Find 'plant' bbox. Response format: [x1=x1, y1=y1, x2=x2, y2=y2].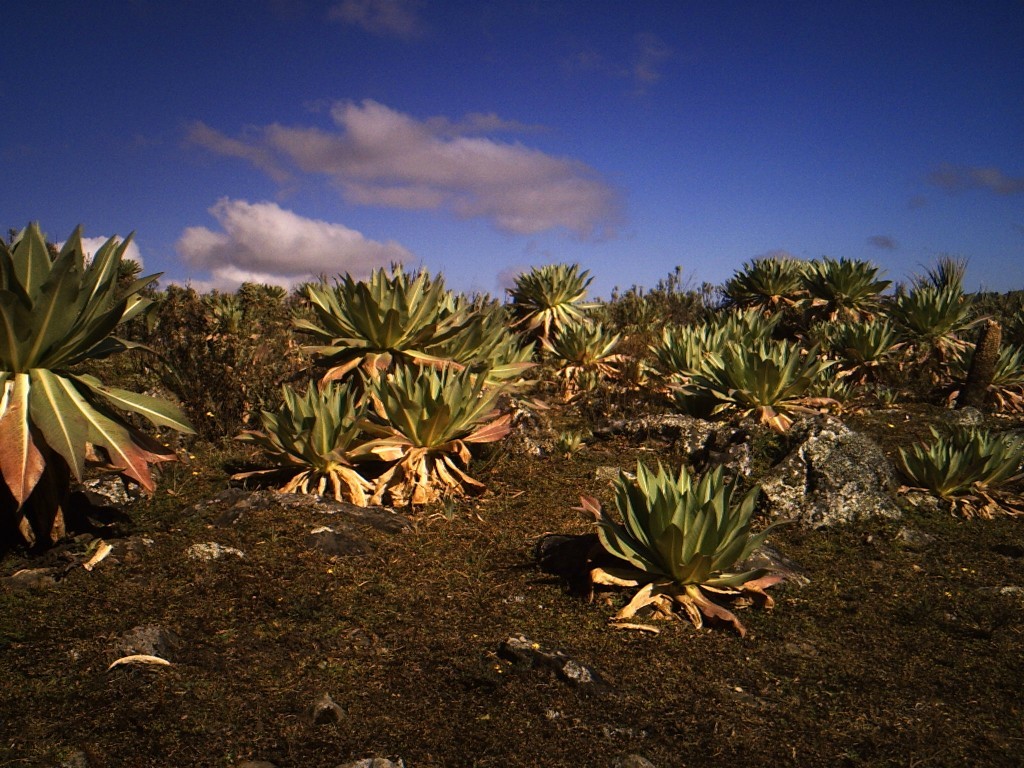
[x1=565, y1=459, x2=792, y2=635].
